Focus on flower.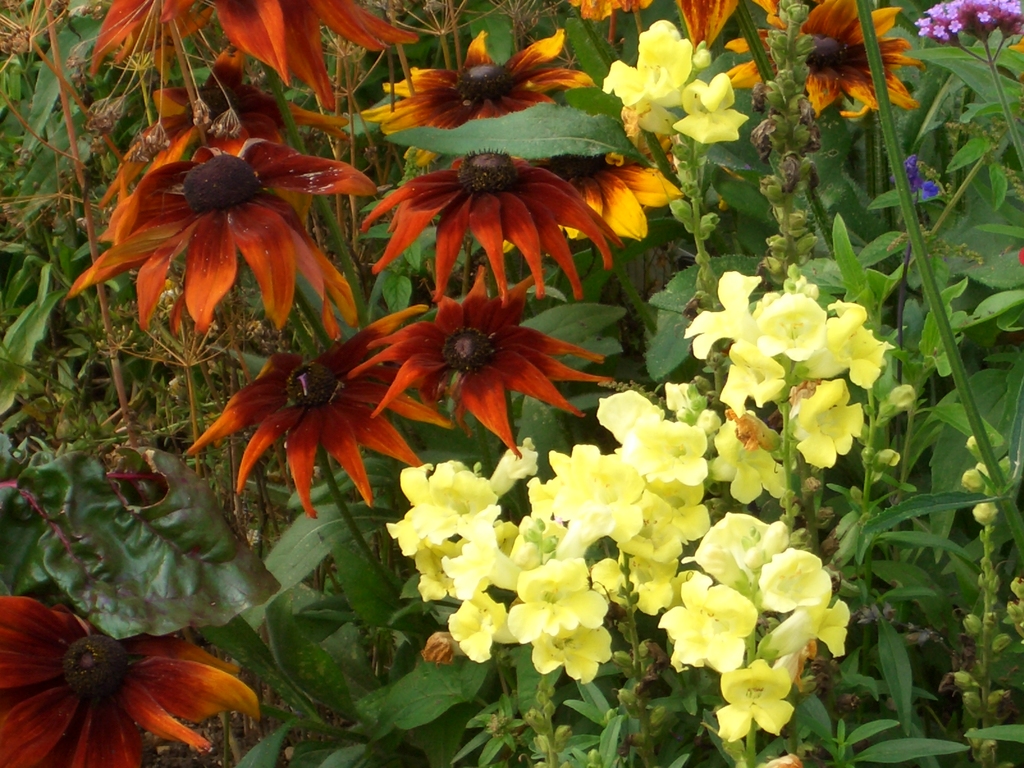
Focused at select_region(0, 600, 256, 767).
